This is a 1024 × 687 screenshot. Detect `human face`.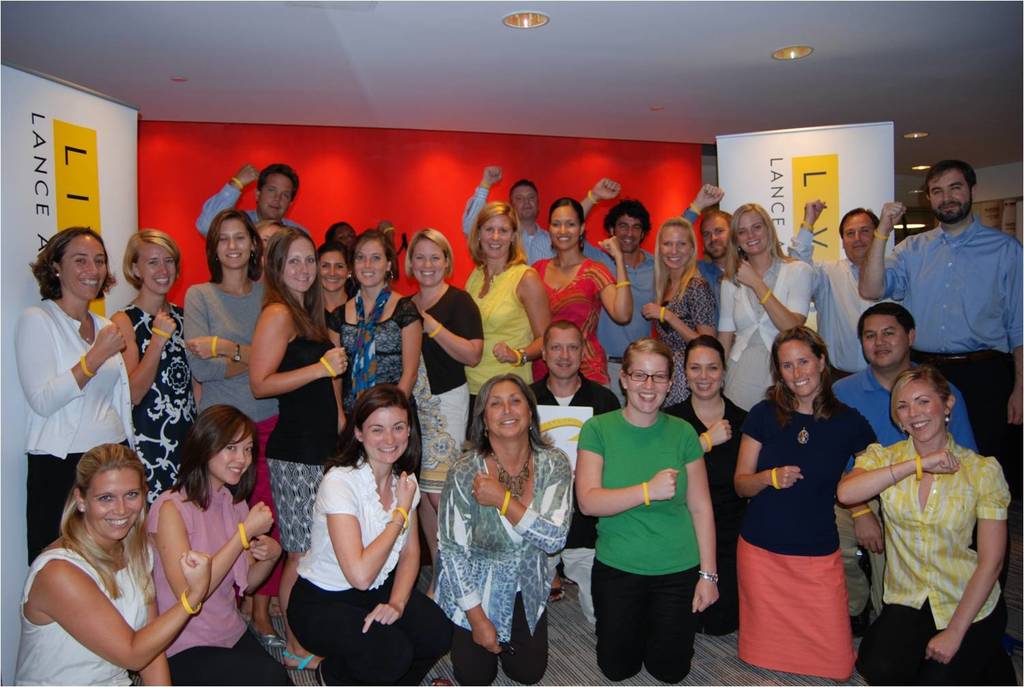
locate(843, 214, 873, 259).
